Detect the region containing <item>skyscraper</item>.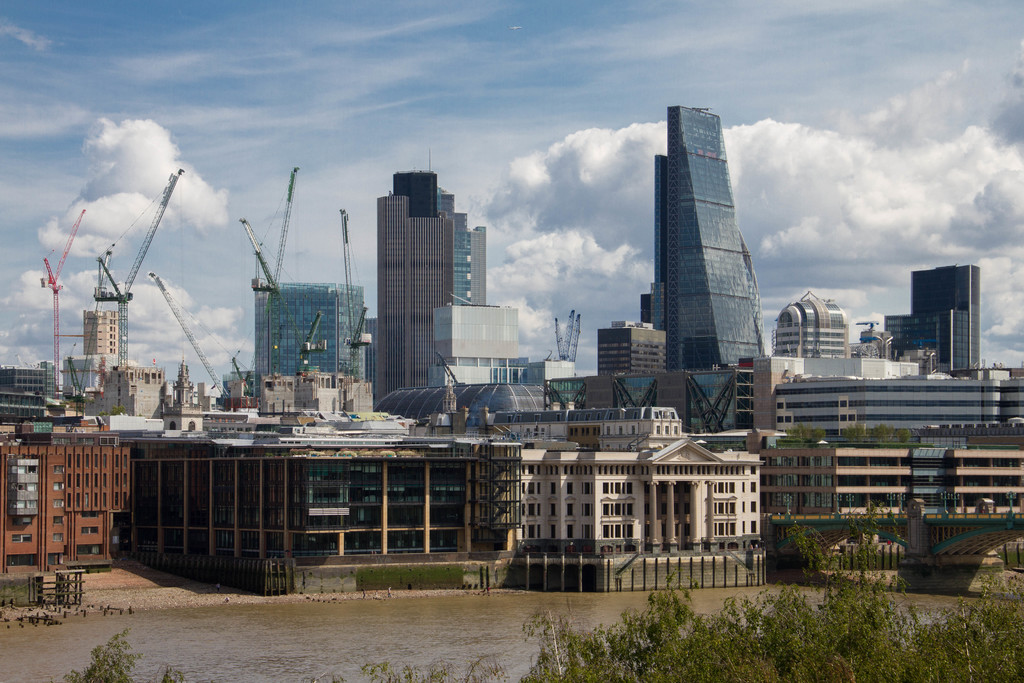
bbox(881, 308, 974, 372).
